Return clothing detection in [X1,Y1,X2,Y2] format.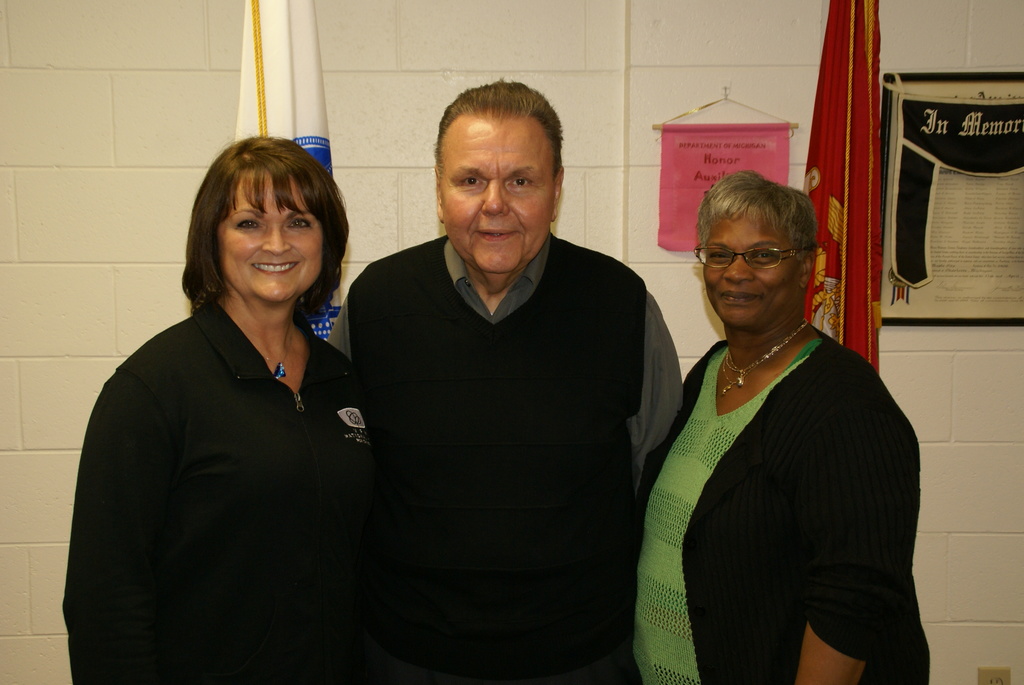
[617,265,915,684].
